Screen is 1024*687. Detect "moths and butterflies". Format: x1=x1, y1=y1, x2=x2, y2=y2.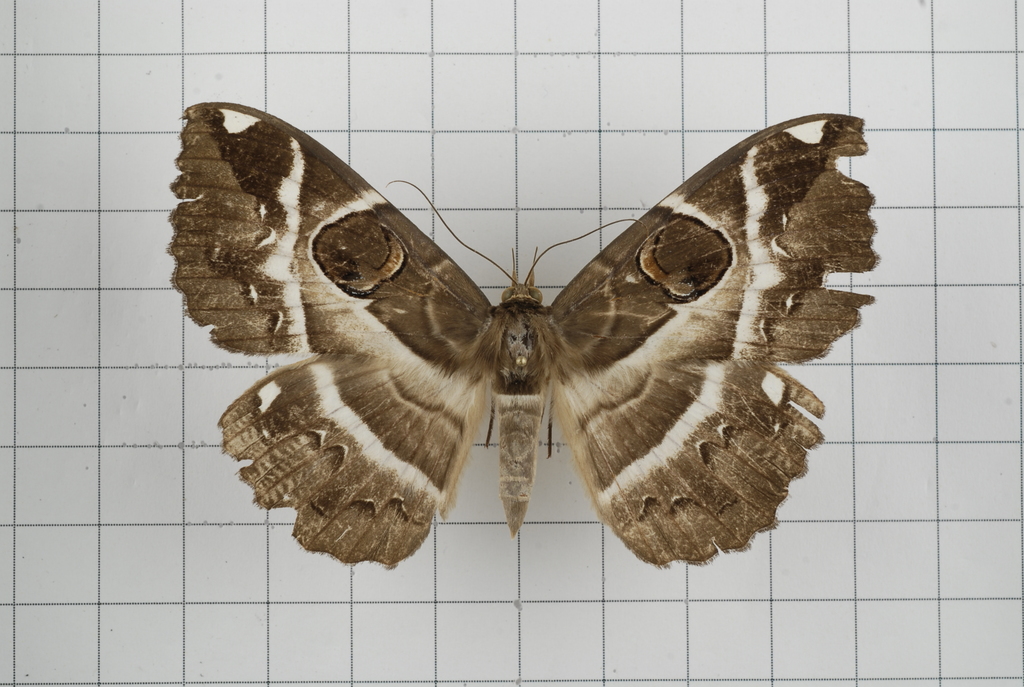
x1=164, y1=97, x2=883, y2=578.
